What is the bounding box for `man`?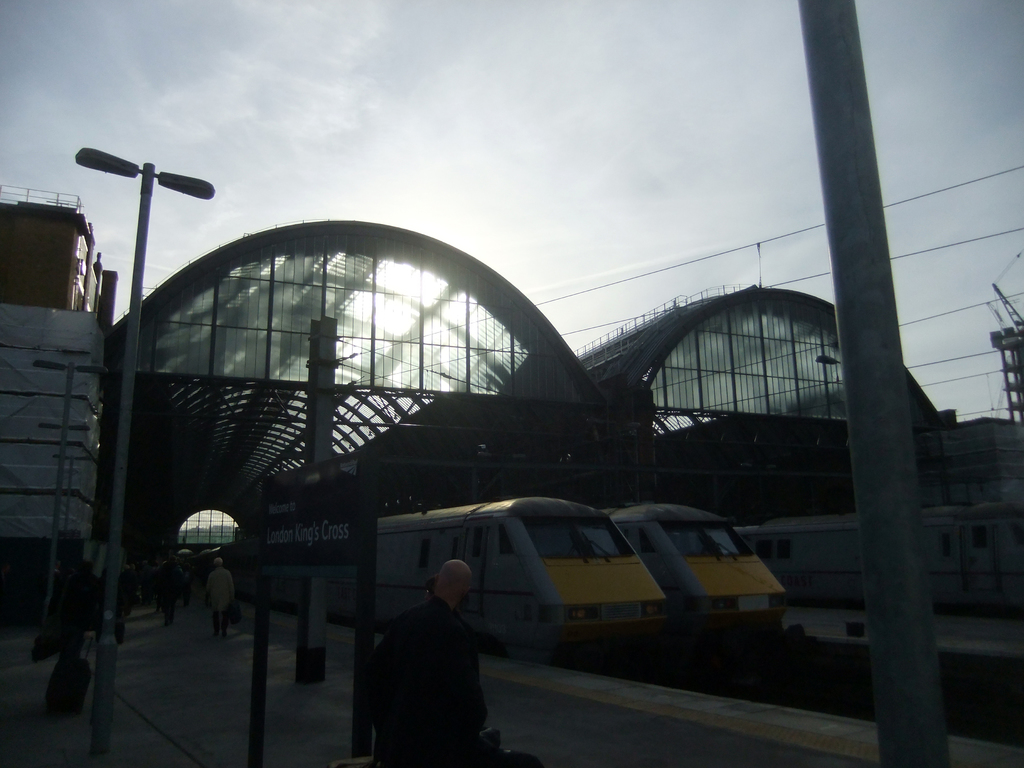
pyautogui.locateOnScreen(205, 559, 238, 637).
